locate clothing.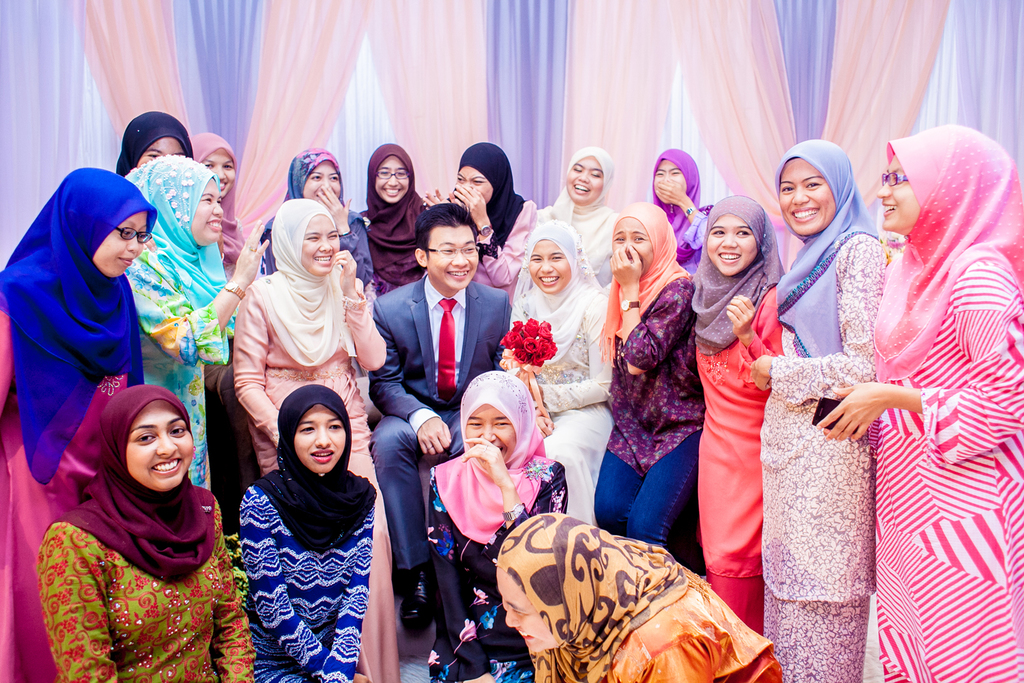
Bounding box: rect(238, 384, 380, 682).
